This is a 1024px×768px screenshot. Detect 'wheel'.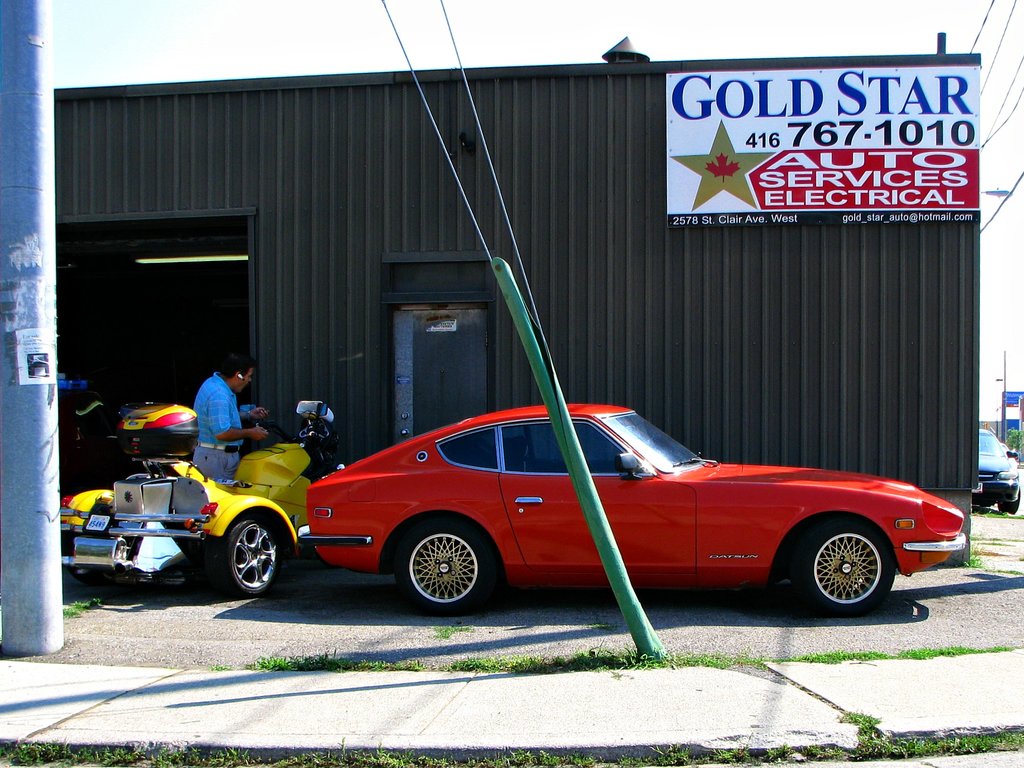
[left=799, top=529, right=907, bottom=614].
